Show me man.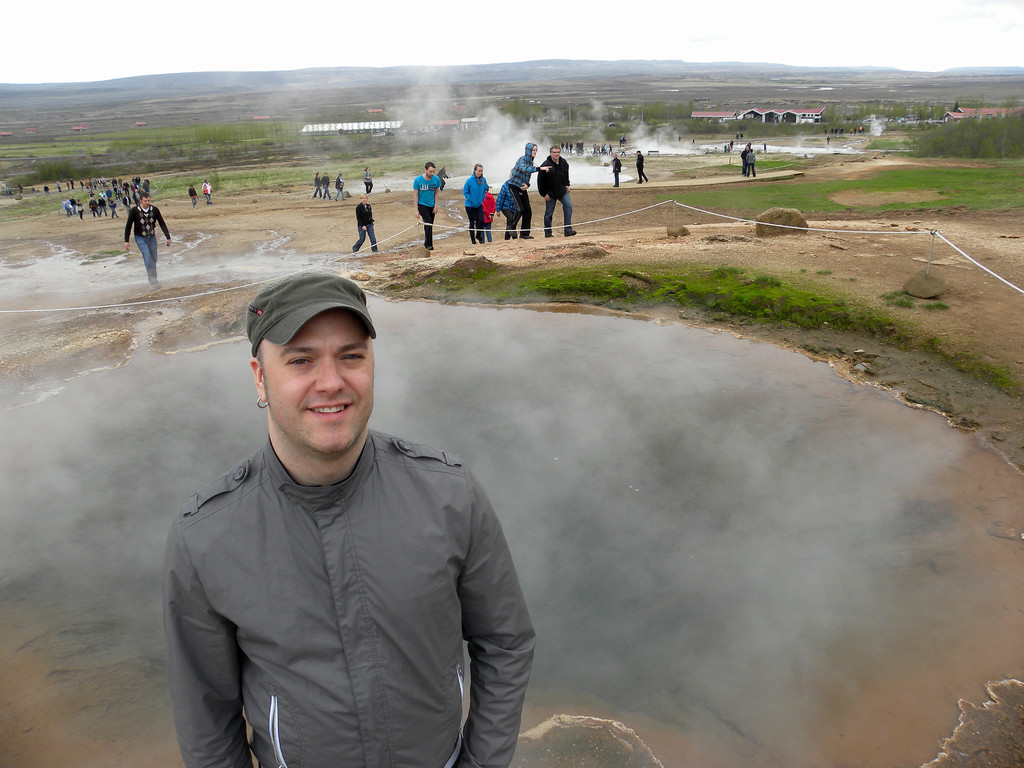
man is here: detection(411, 161, 445, 248).
